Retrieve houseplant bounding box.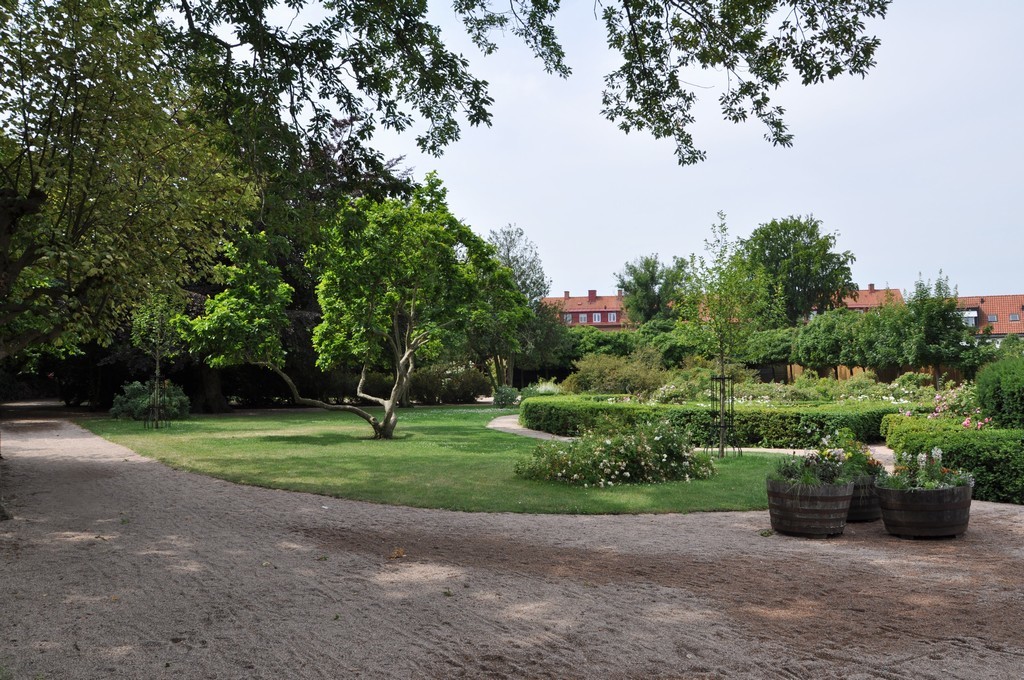
Bounding box: bbox=[876, 445, 973, 536].
